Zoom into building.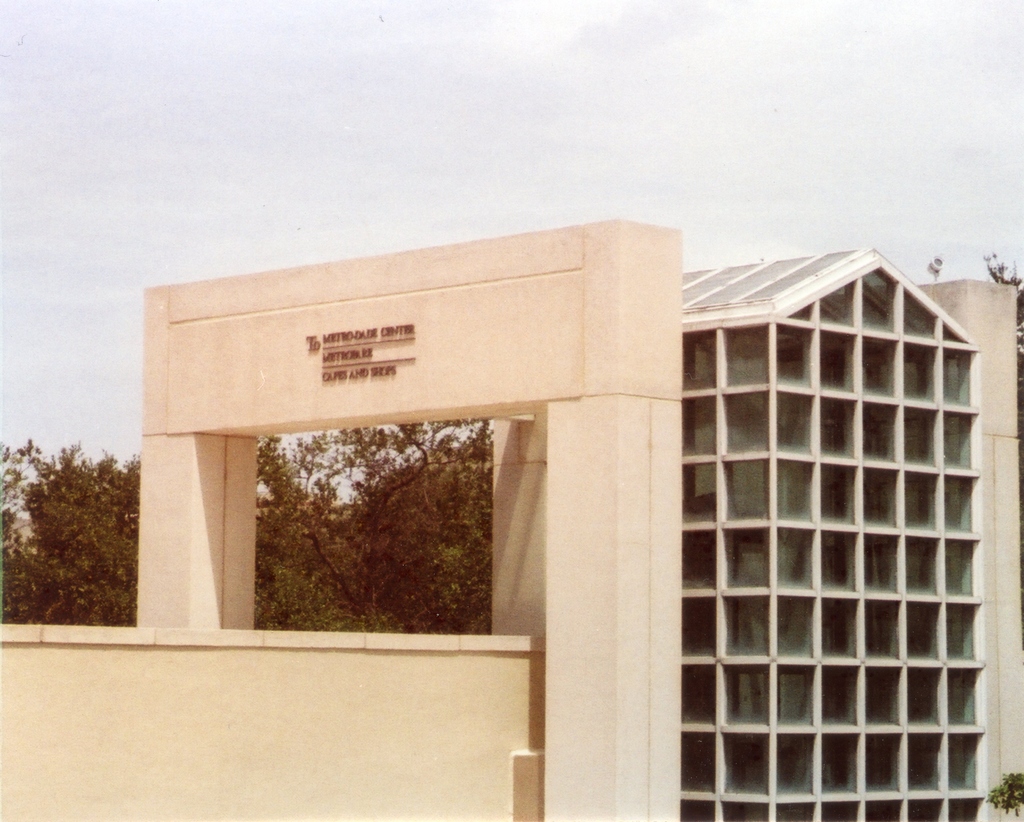
Zoom target: (left=685, top=243, right=994, bottom=821).
